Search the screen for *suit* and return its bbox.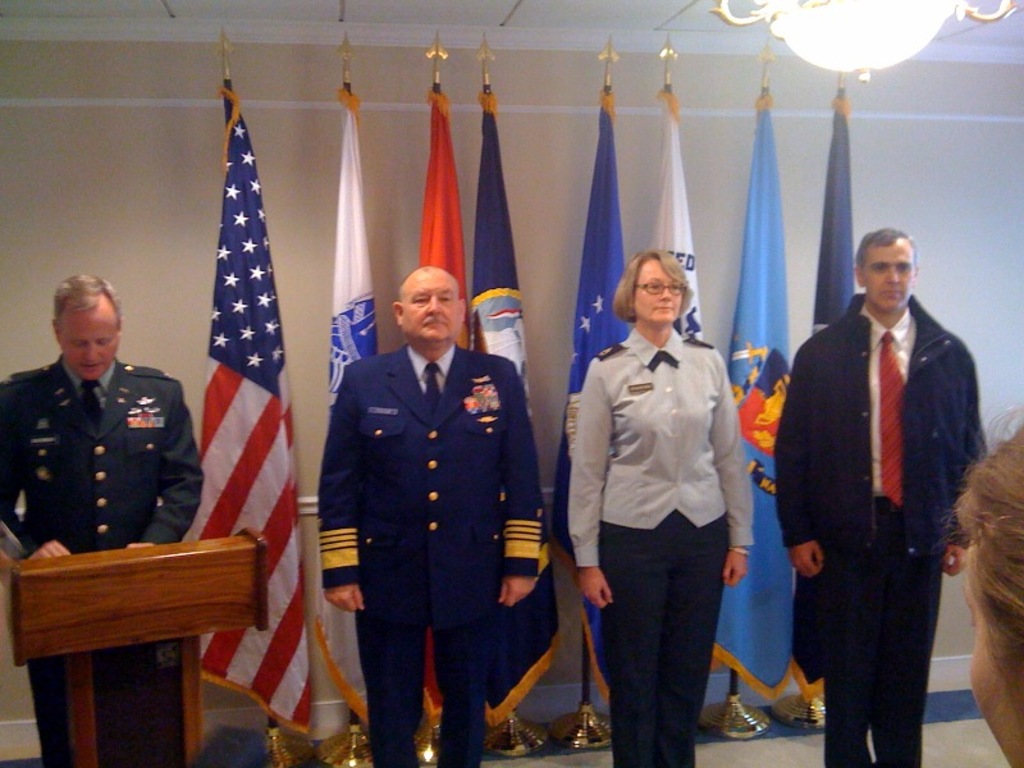
Found: locate(0, 349, 201, 552).
